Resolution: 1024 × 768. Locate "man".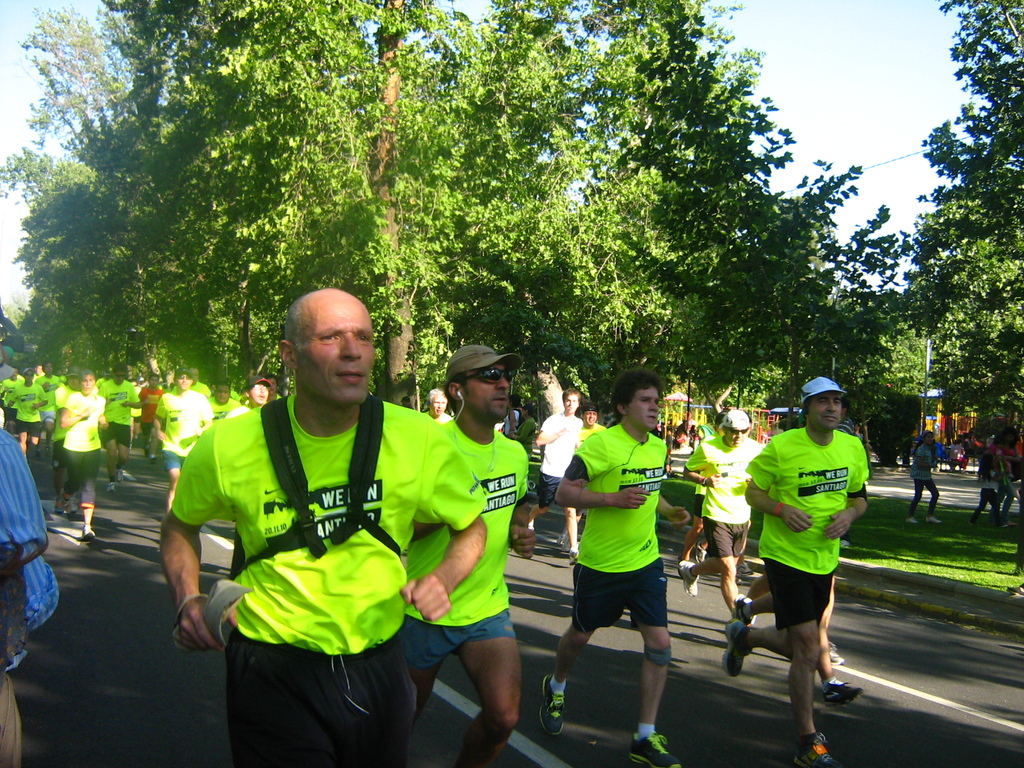
(2, 366, 47, 453).
